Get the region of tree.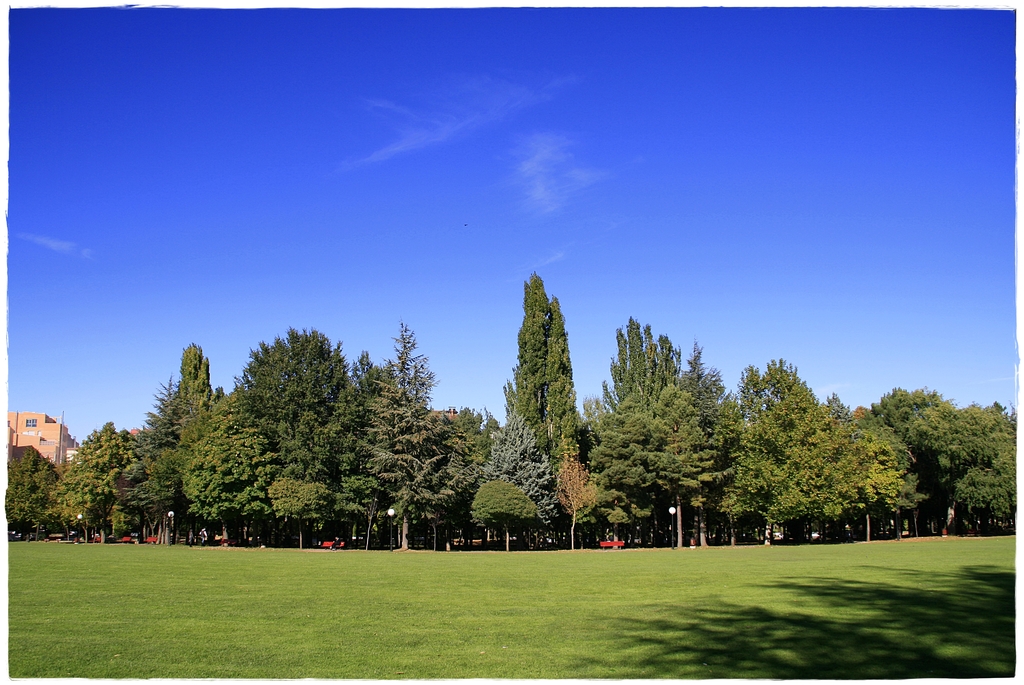
Rect(180, 426, 276, 553).
